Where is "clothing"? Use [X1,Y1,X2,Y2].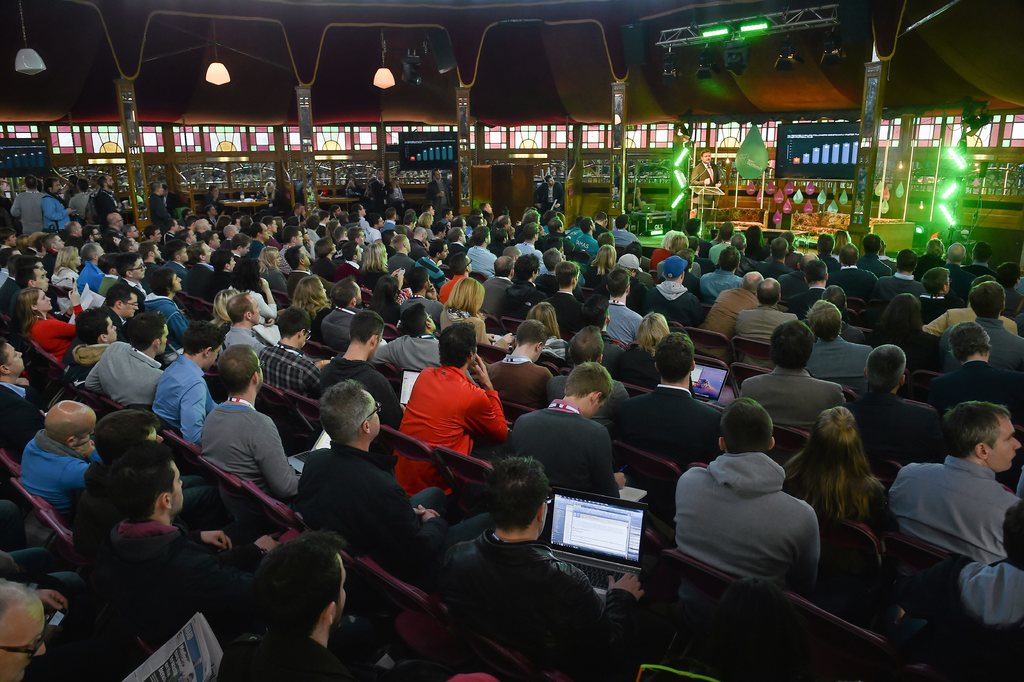
[709,242,735,269].
